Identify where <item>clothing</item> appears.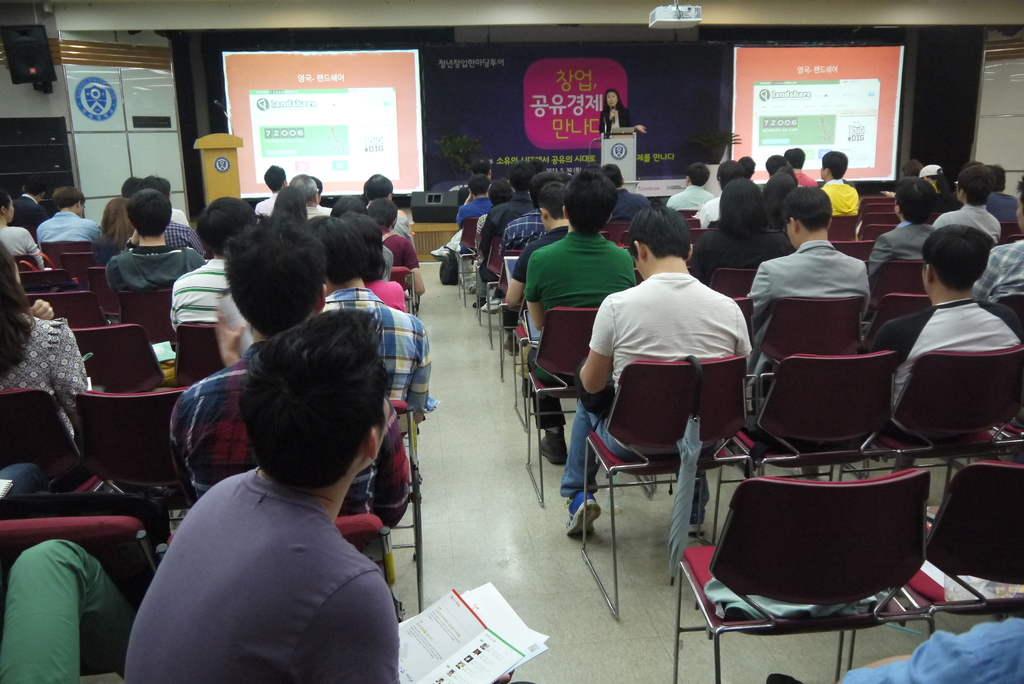
Appears at (x1=102, y1=238, x2=207, y2=291).
